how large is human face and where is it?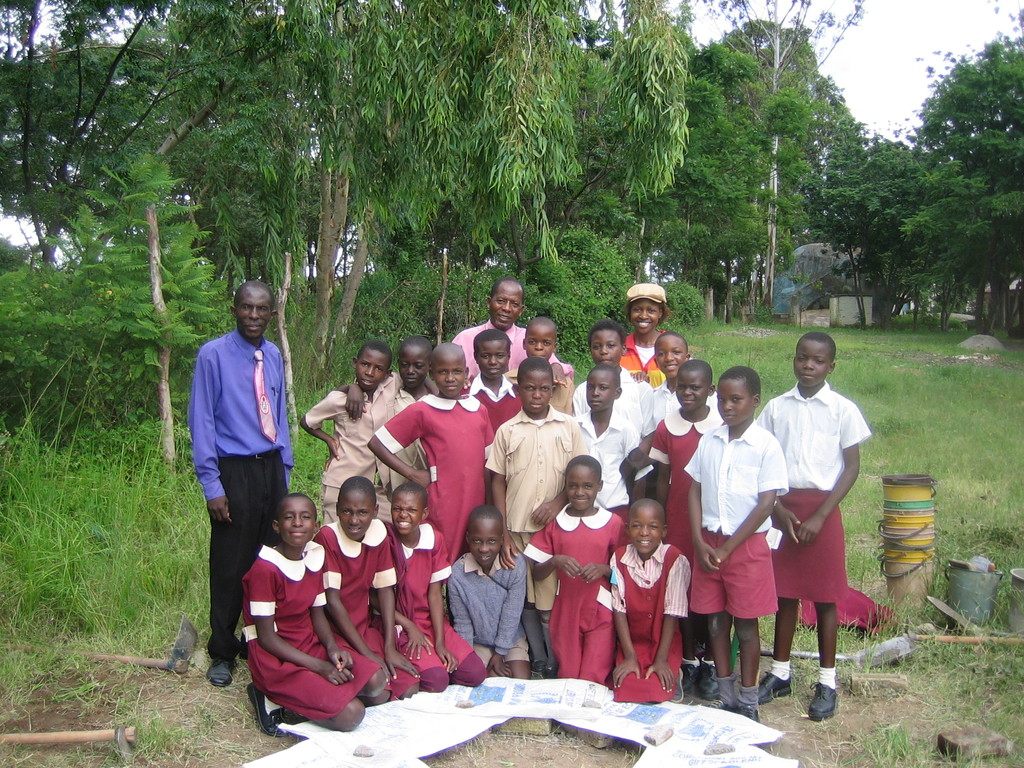
Bounding box: [x1=525, y1=326, x2=554, y2=362].
